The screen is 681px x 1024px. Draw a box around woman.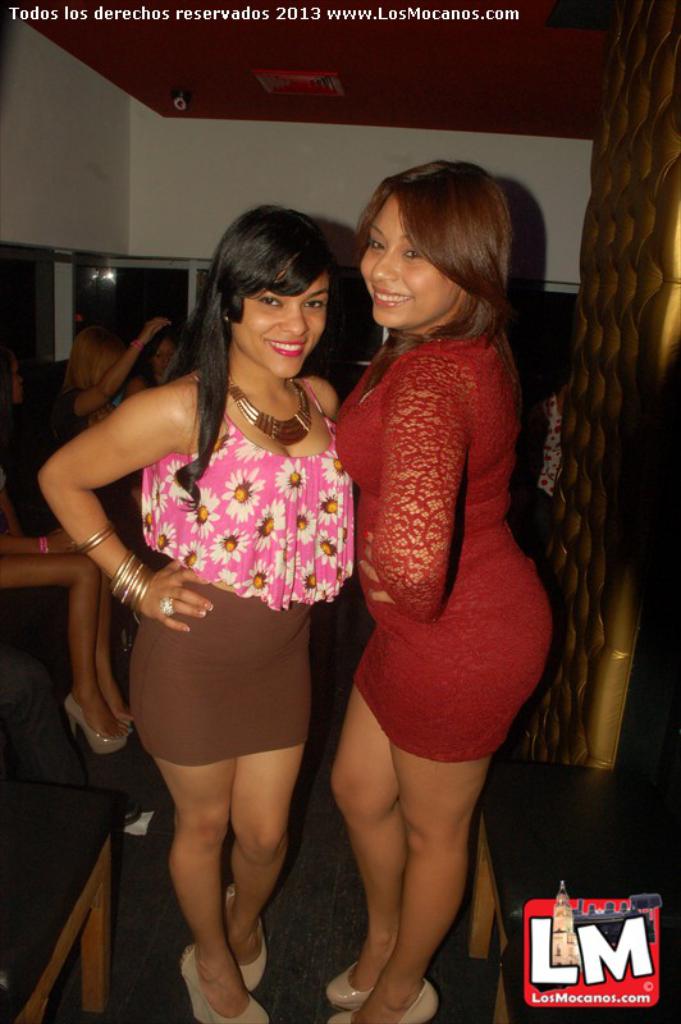
(310, 154, 556, 1023).
